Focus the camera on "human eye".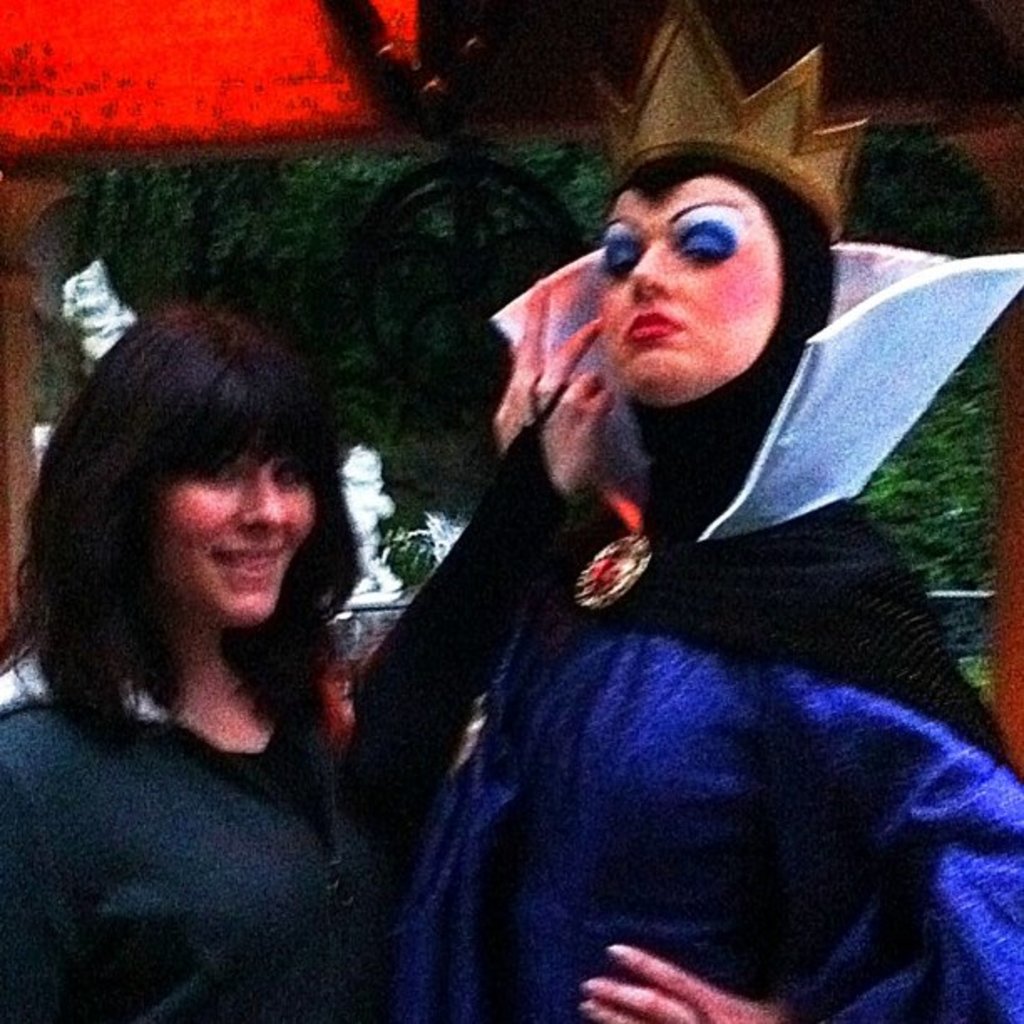
Focus region: [x1=276, y1=453, x2=310, y2=495].
